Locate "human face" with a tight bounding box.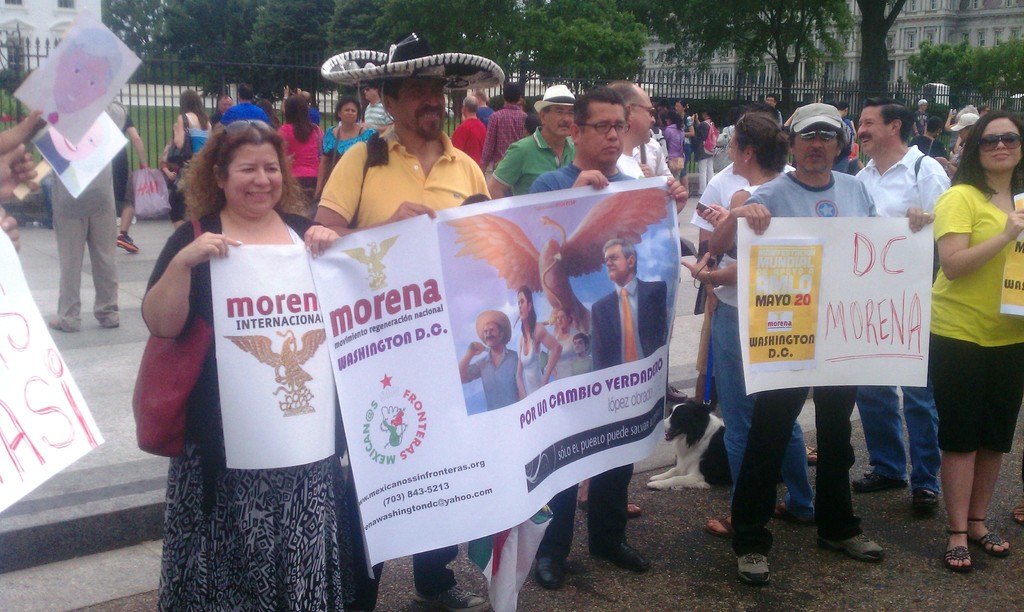
<region>729, 130, 740, 172</region>.
